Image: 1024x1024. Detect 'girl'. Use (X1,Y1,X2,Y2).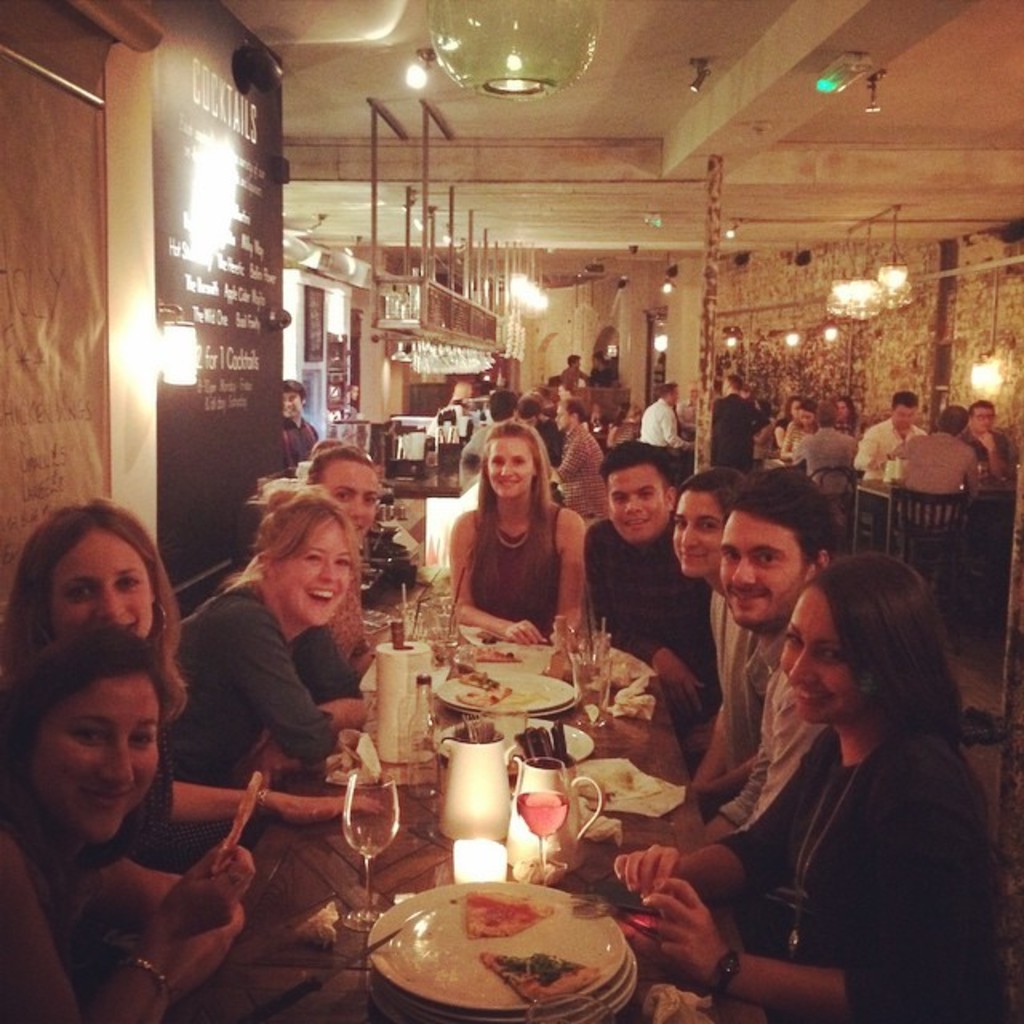
(832,395,859,434).
